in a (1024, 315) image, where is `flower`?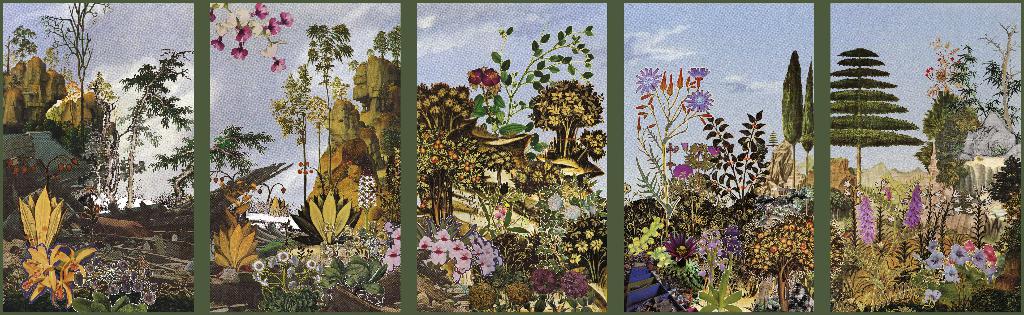
bbox=(687, 65, 709, 80).
